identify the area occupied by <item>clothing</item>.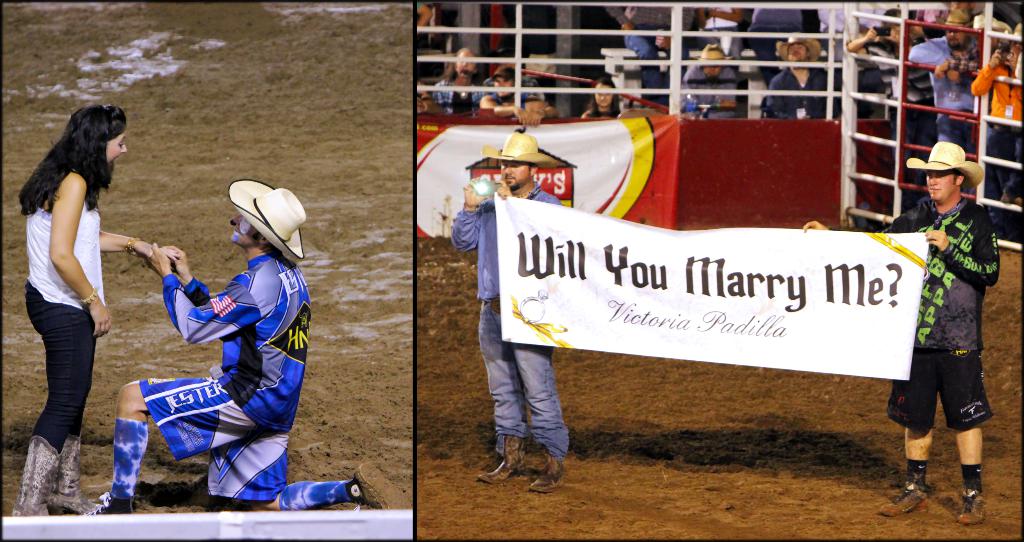
Area: [left=975, top=49, right=1023, bottom=137].
